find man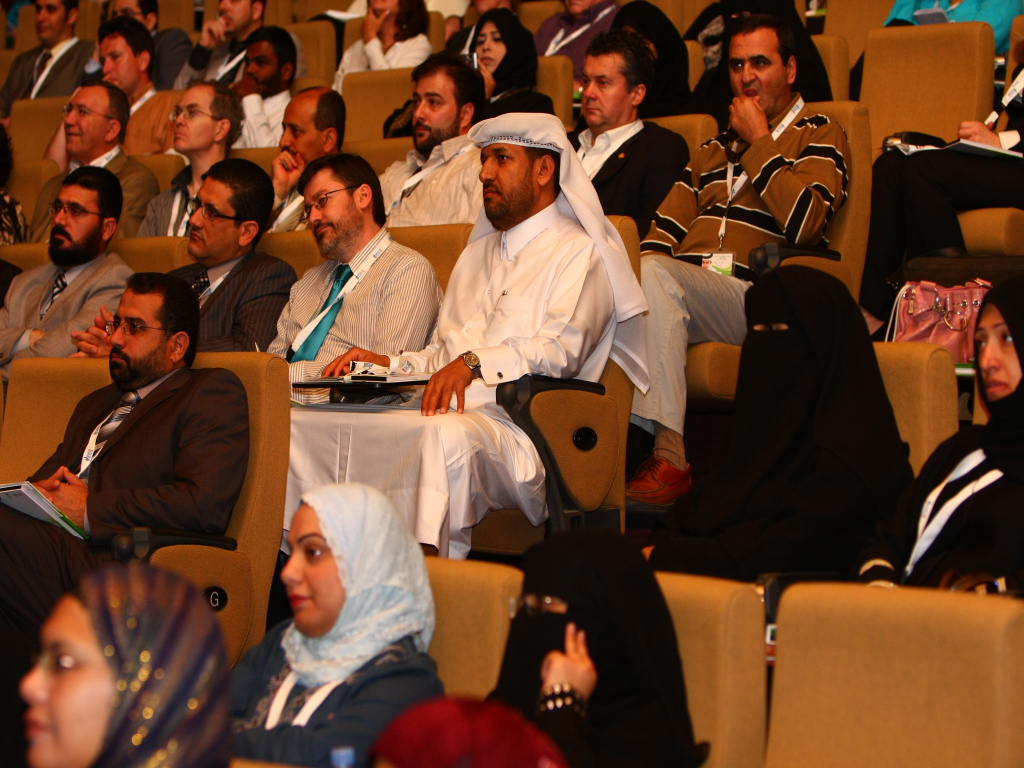
{"left": 0, "top": 164, "right": 136, "bottom": 385}
